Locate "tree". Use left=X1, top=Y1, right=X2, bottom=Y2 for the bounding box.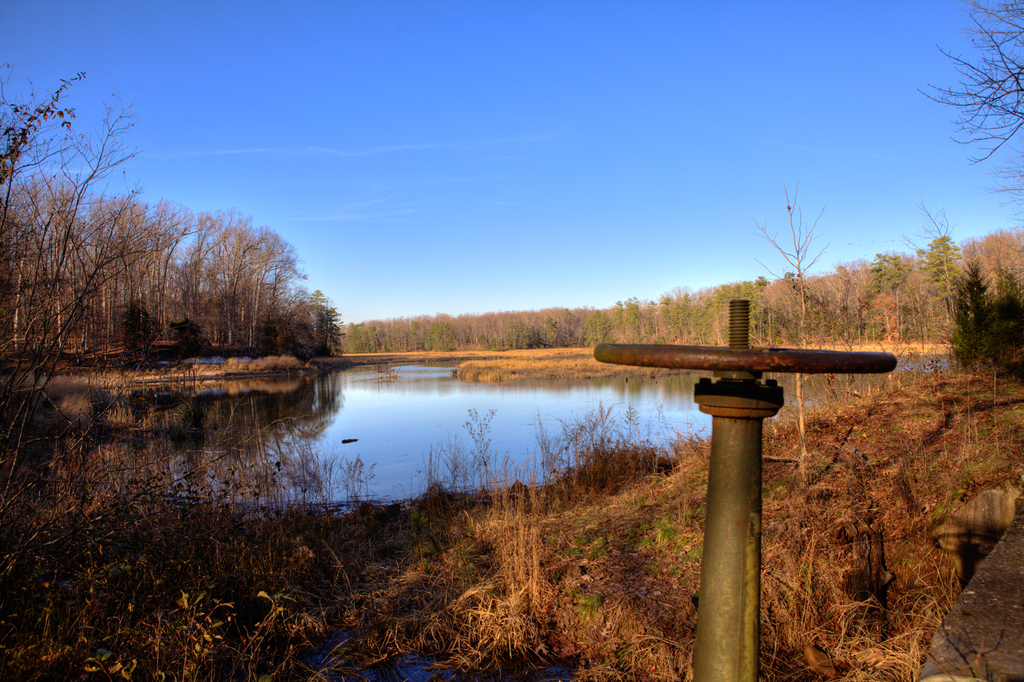
left=765, top=274, right=808, bottom=339.
